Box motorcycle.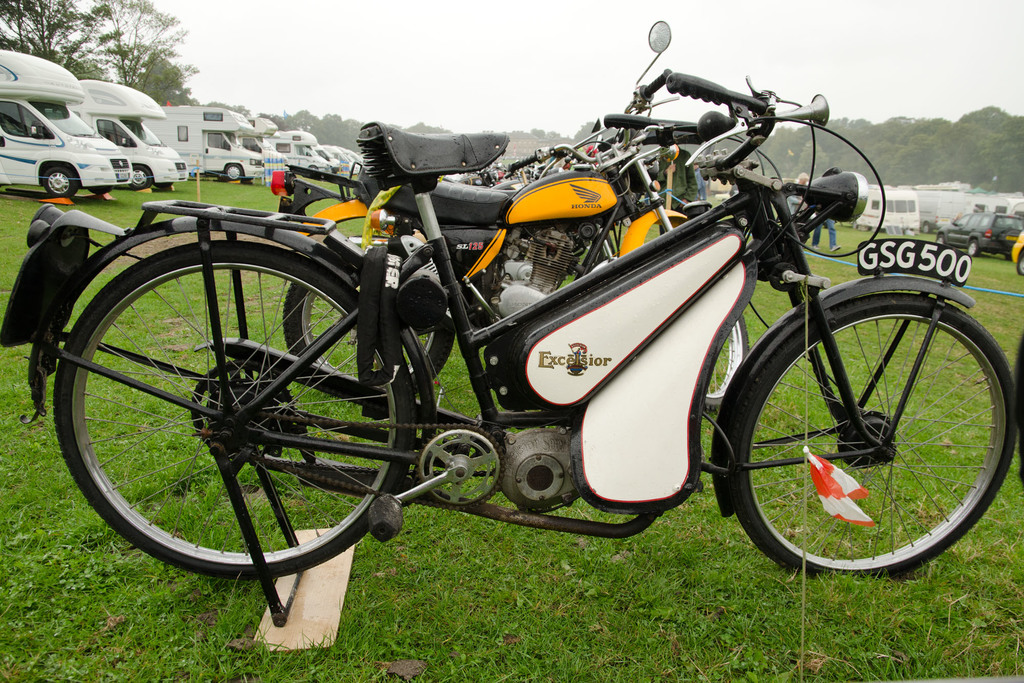
<region>271, 20, 747, 414</region>.
